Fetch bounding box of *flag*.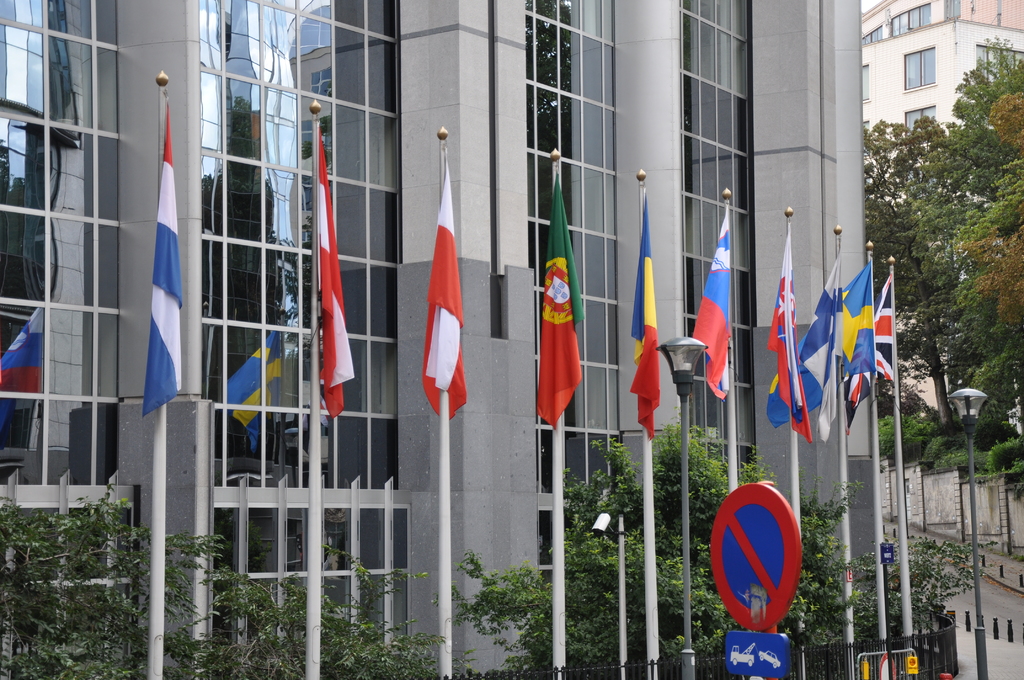
Bbox: box=[798, 256, 852, 435].
